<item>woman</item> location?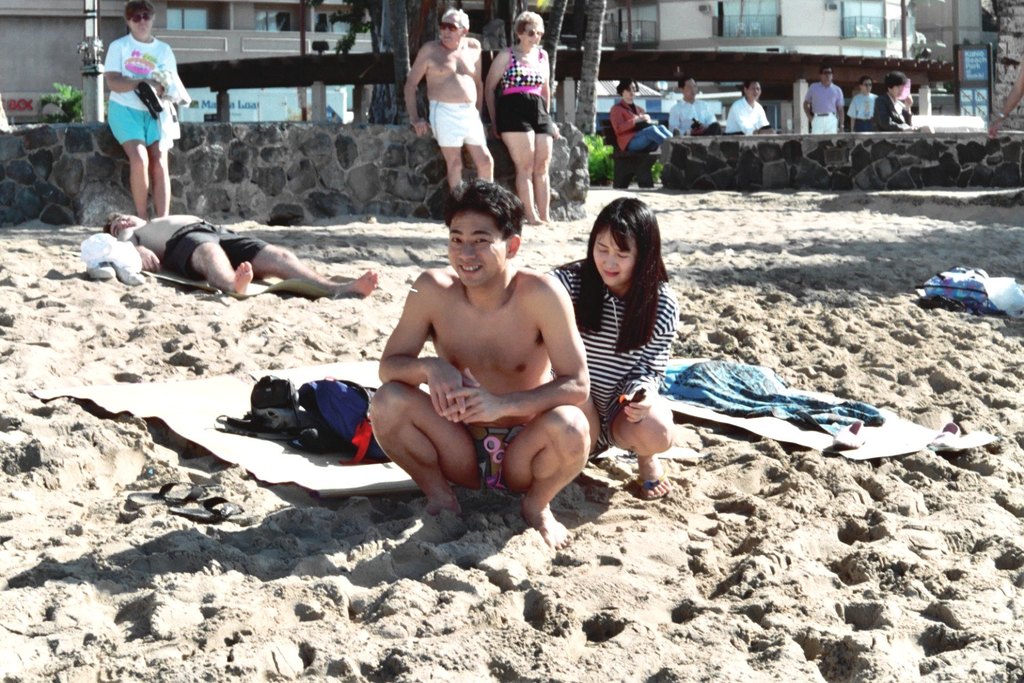
x1=481 y1=10 x2=556 y2=221
